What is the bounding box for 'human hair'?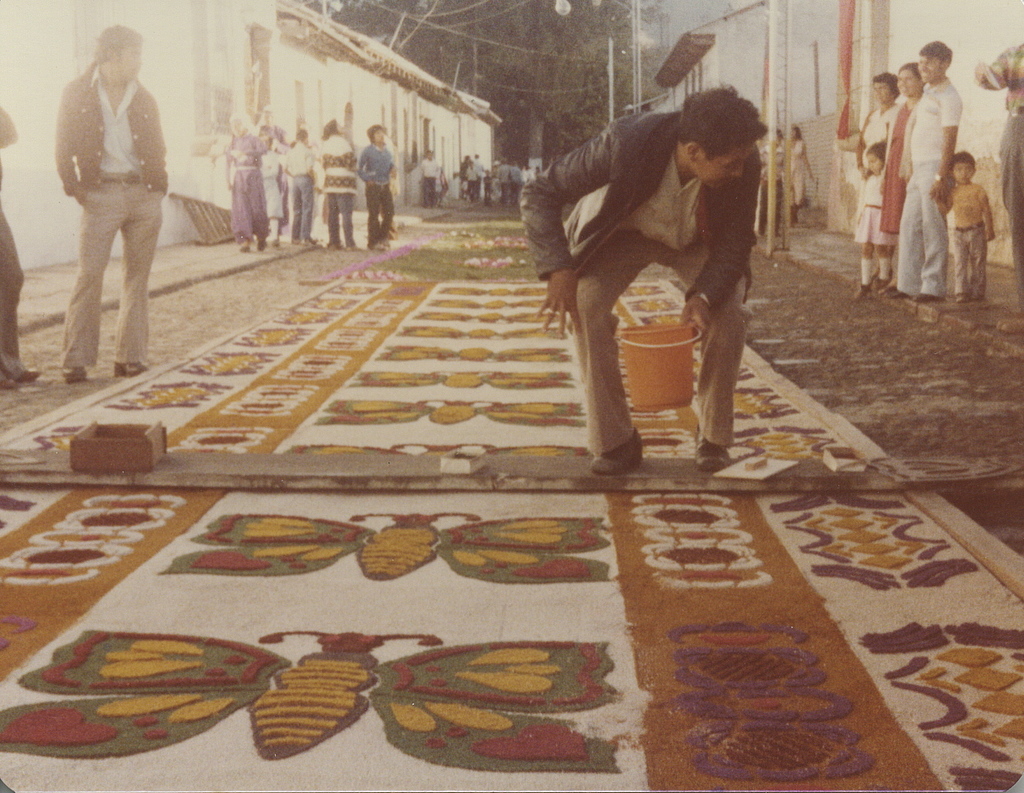
bbox=(948, 148, 973, 178).
